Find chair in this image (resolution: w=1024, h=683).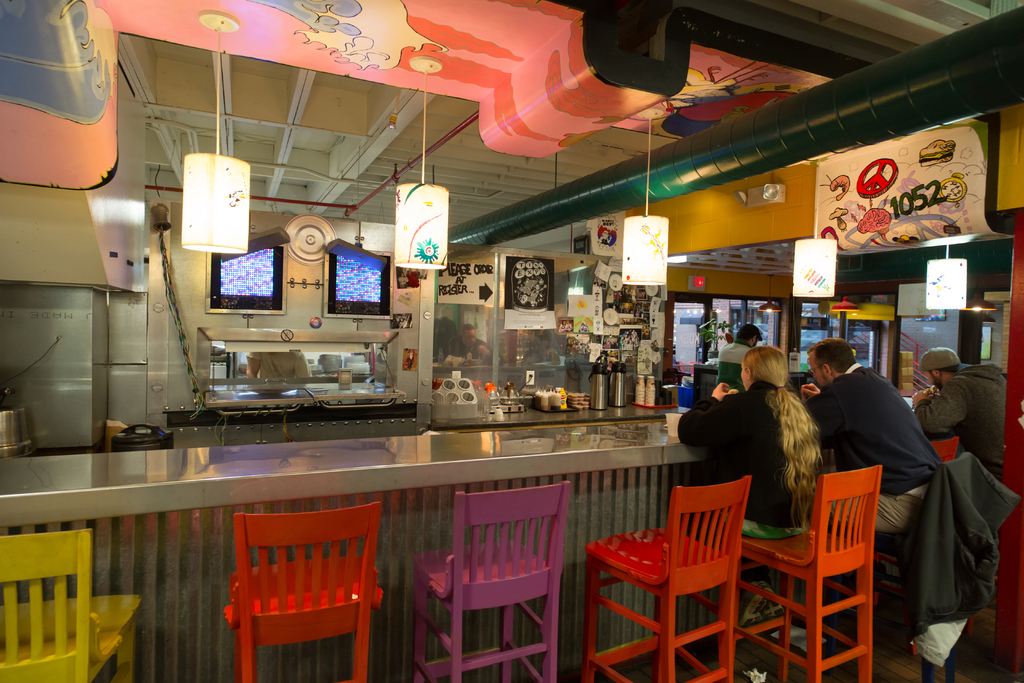
l=409, t=483, r=572, b=682.
